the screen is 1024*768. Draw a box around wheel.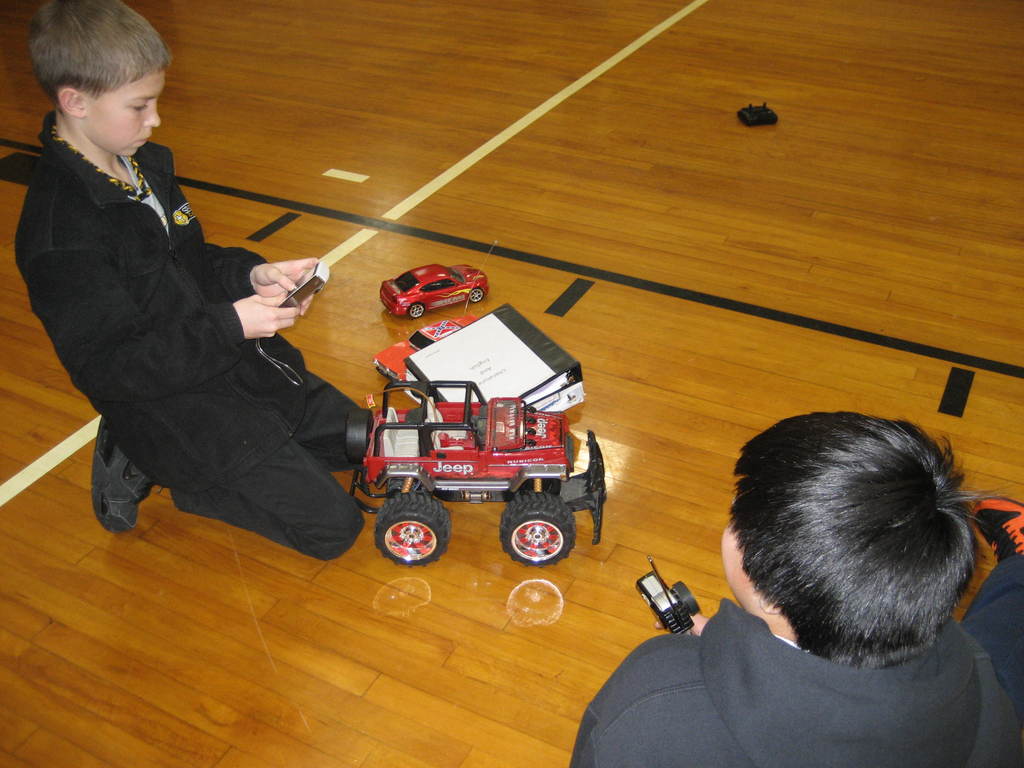
<region>468, 287, 484, 302</region>.
